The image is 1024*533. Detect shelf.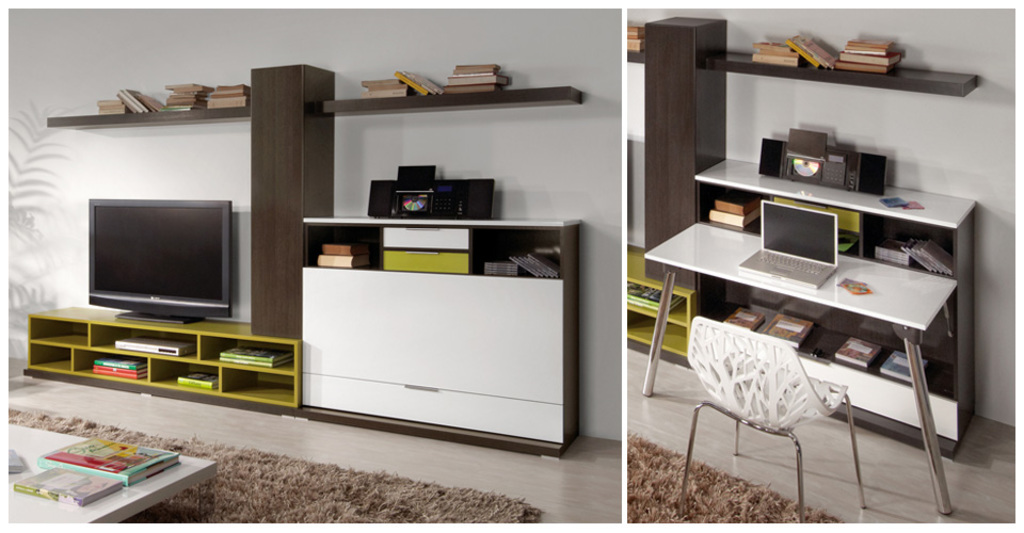
Detection: Rect(197, 333, 304, 371).
